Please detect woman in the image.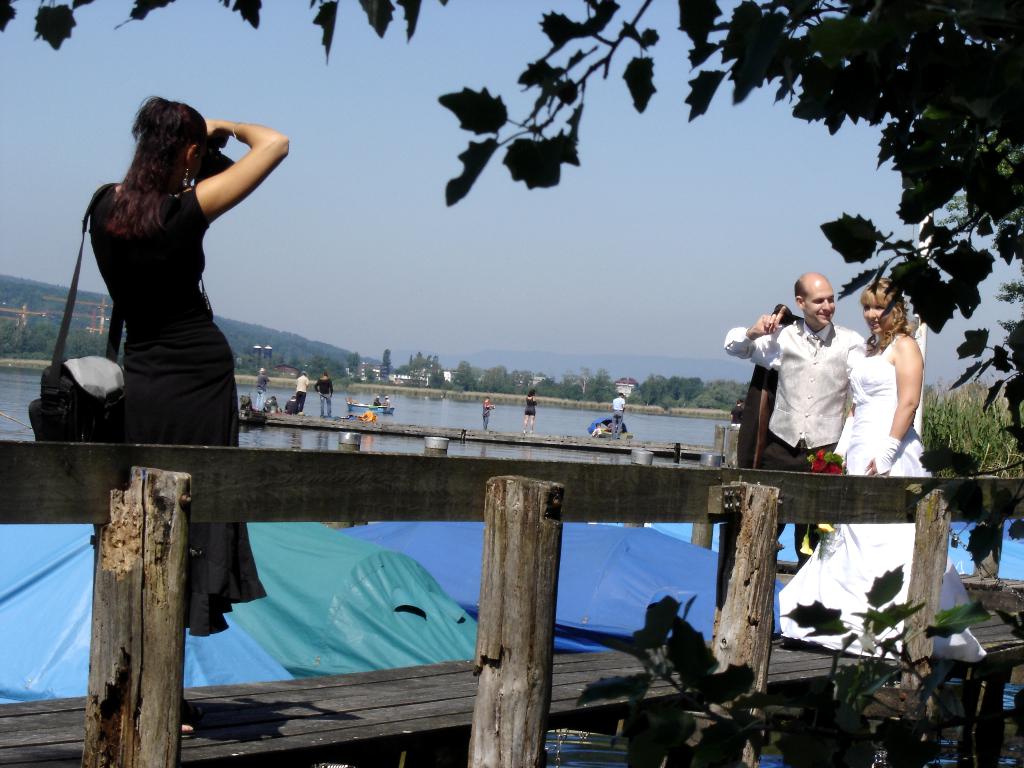
[524, 388, 536, 436].
